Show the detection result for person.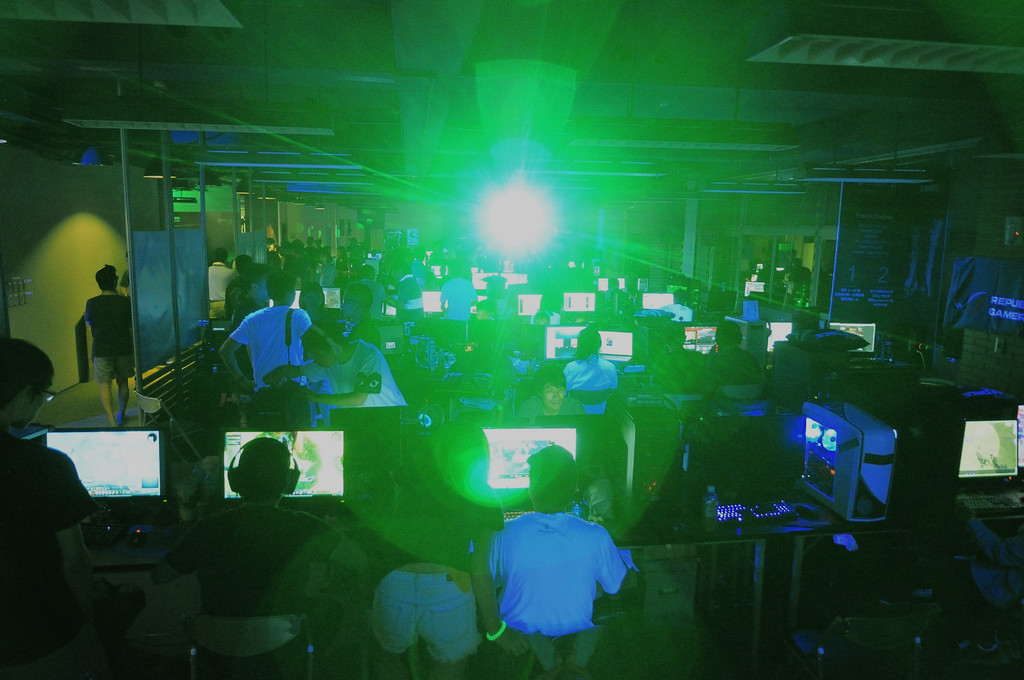
Rect(342, 259, 395, 337).
